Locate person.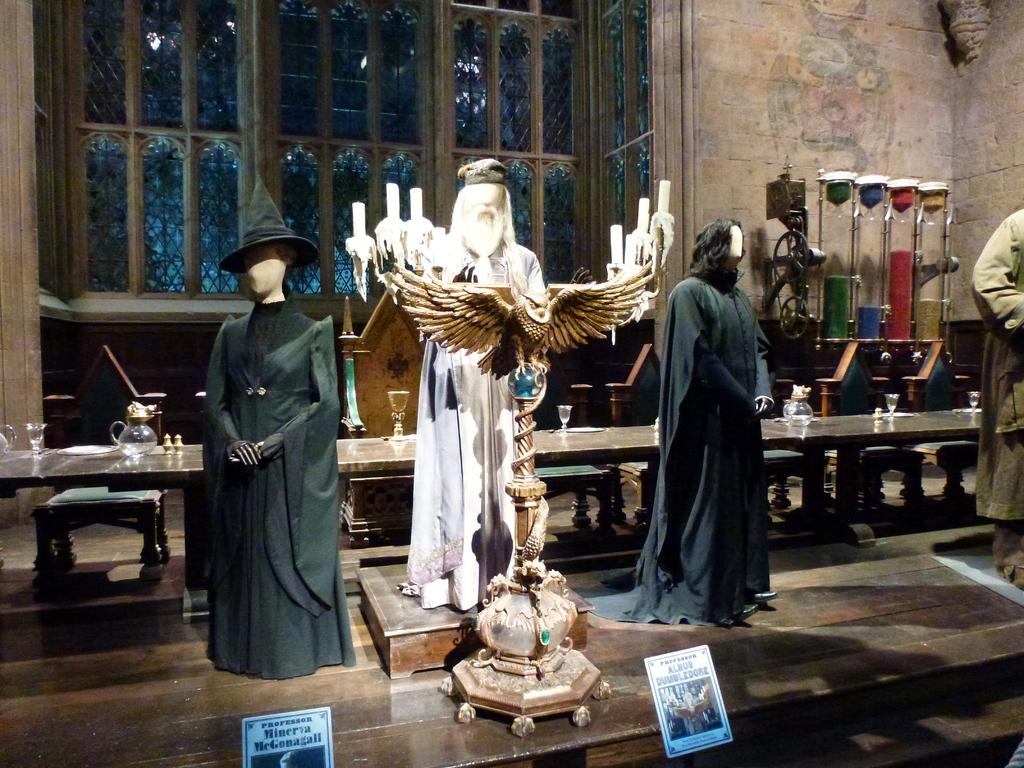
Bounding box: 689,689,711,730.
